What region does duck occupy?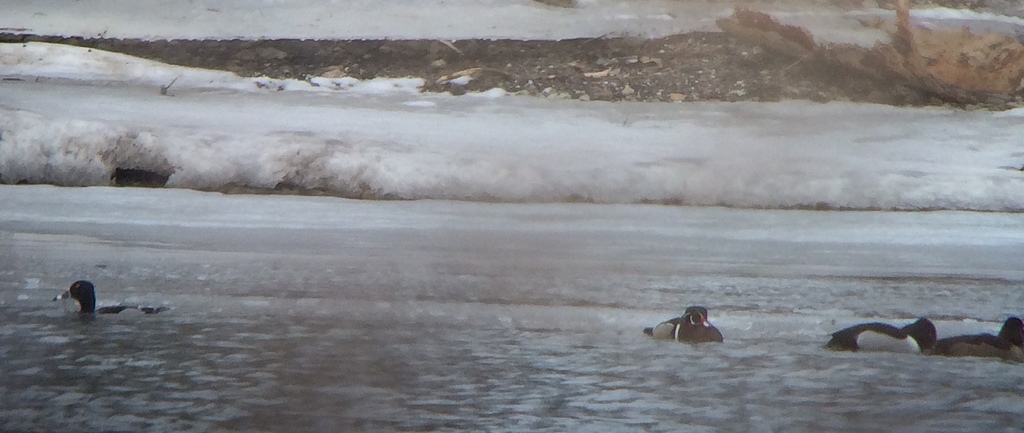
[925, 314, 1023, 371].
